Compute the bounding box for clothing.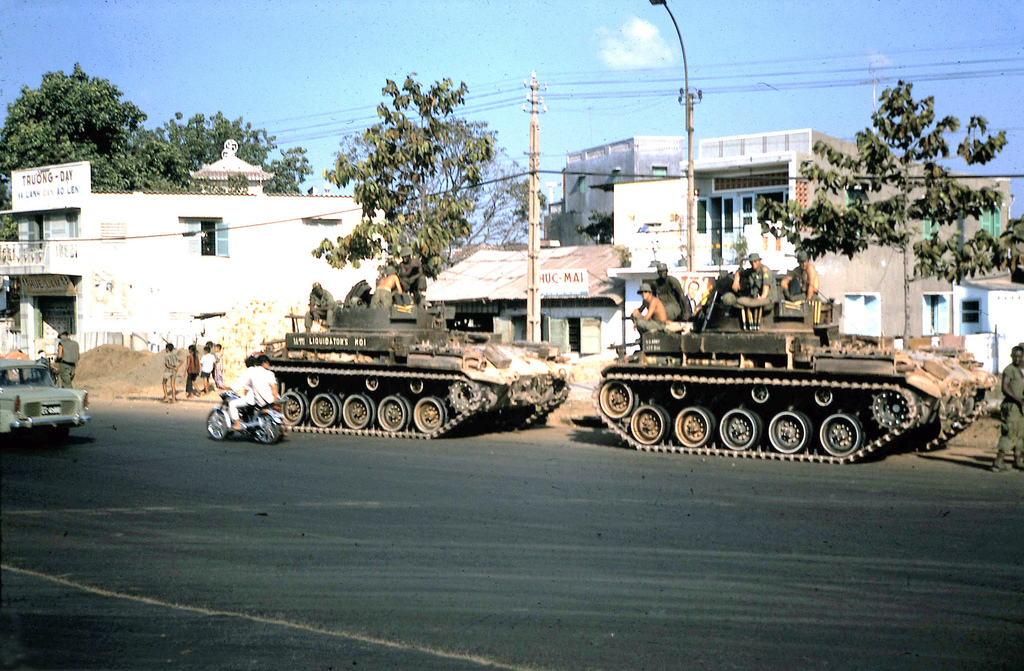
[53, 337, 84, 392].
